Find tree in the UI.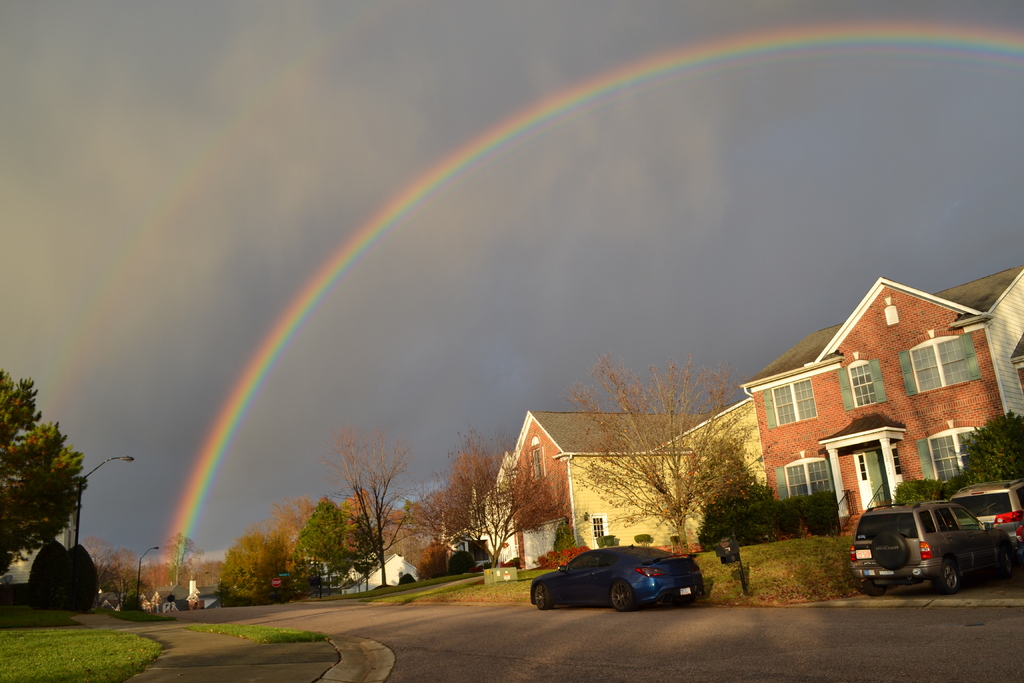
UI element at x1=407, y1=423, x2=562, y2=573.
